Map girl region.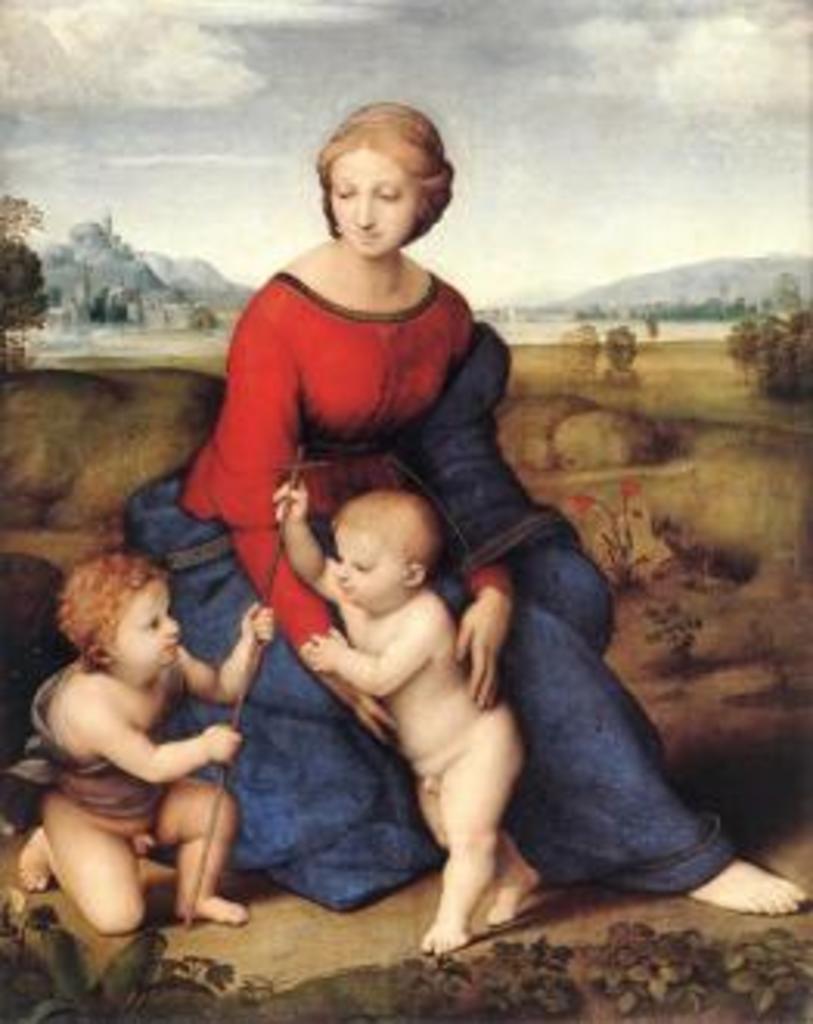
Mapped to box=[118, 90, 810, 918].
